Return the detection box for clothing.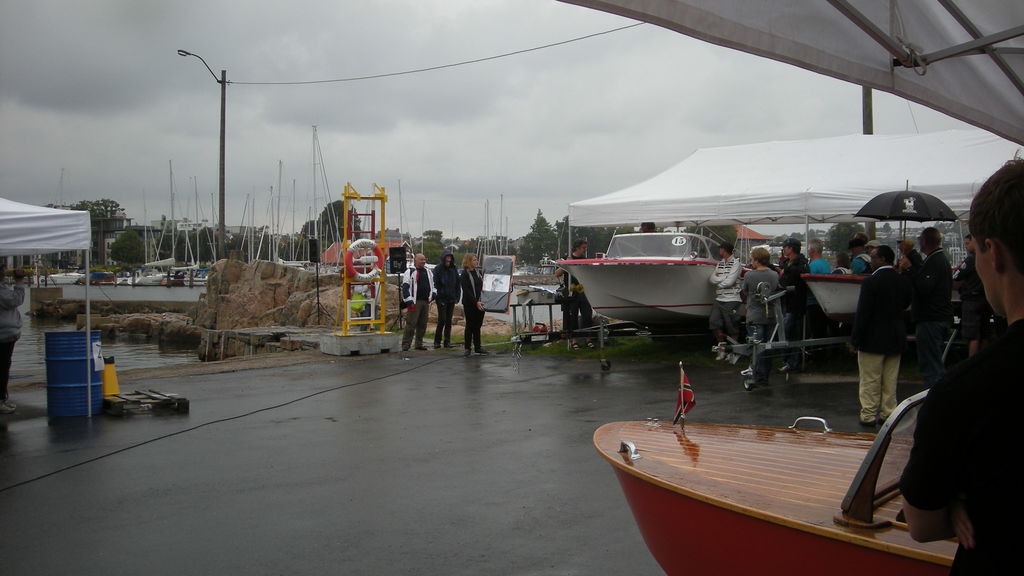
<bbox>413, 269, 429, 305</bbox>.
